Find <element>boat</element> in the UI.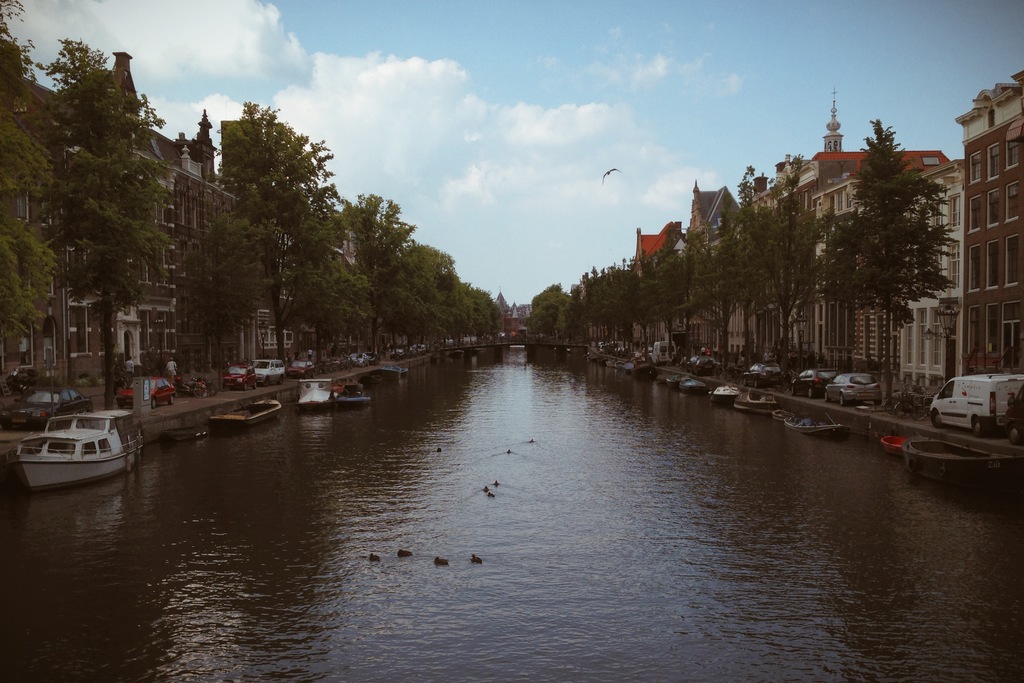
UI element at (708,383,740,401).
